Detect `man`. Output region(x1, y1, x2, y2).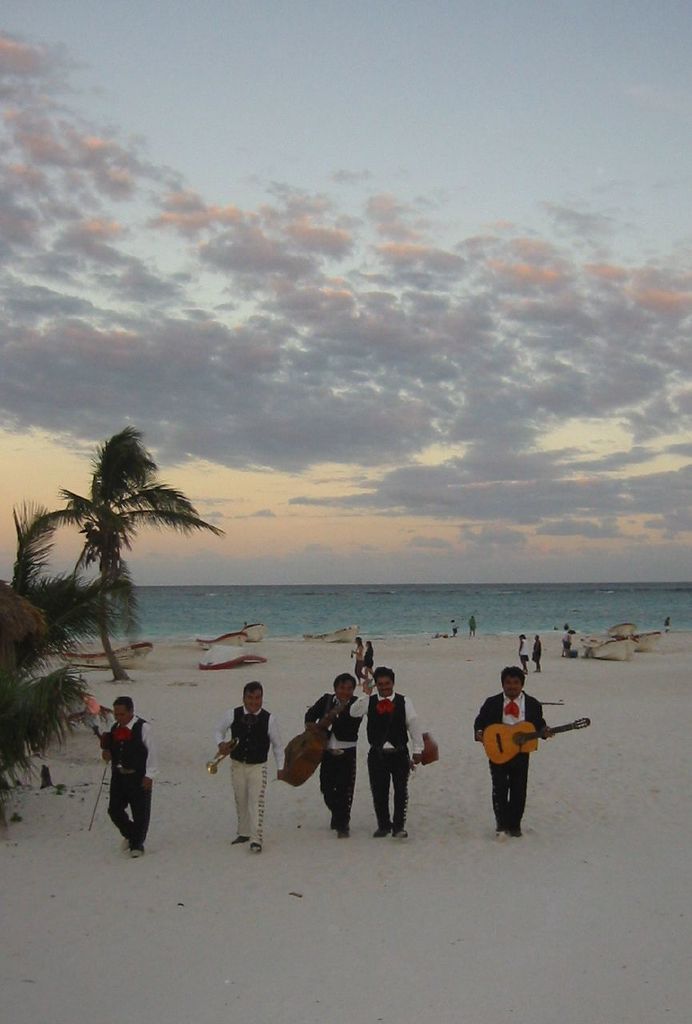
region(467, 663, 549, 848).
